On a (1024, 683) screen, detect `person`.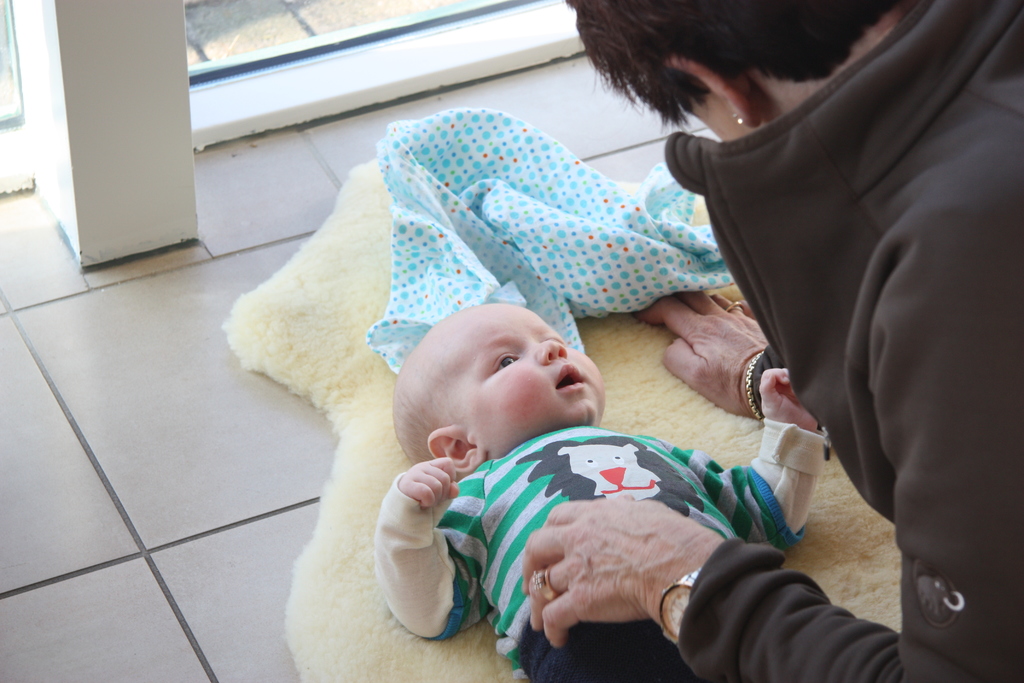
[x1=523, y1=0, x2=1023, y2=682].
